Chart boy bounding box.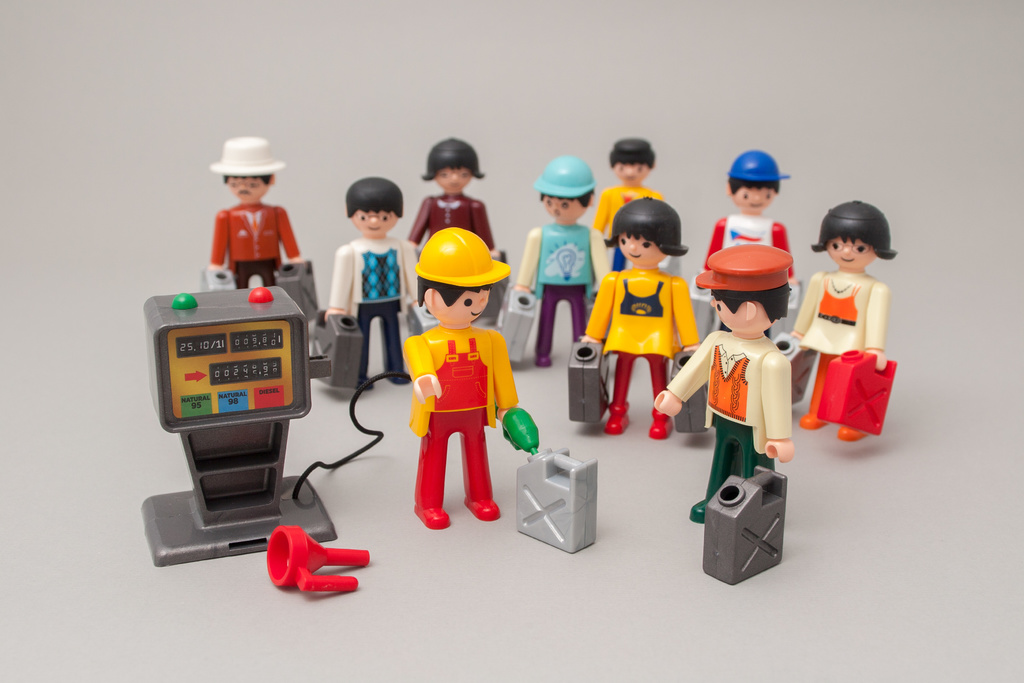
Charted: locate(591, 135, 662, 274).
